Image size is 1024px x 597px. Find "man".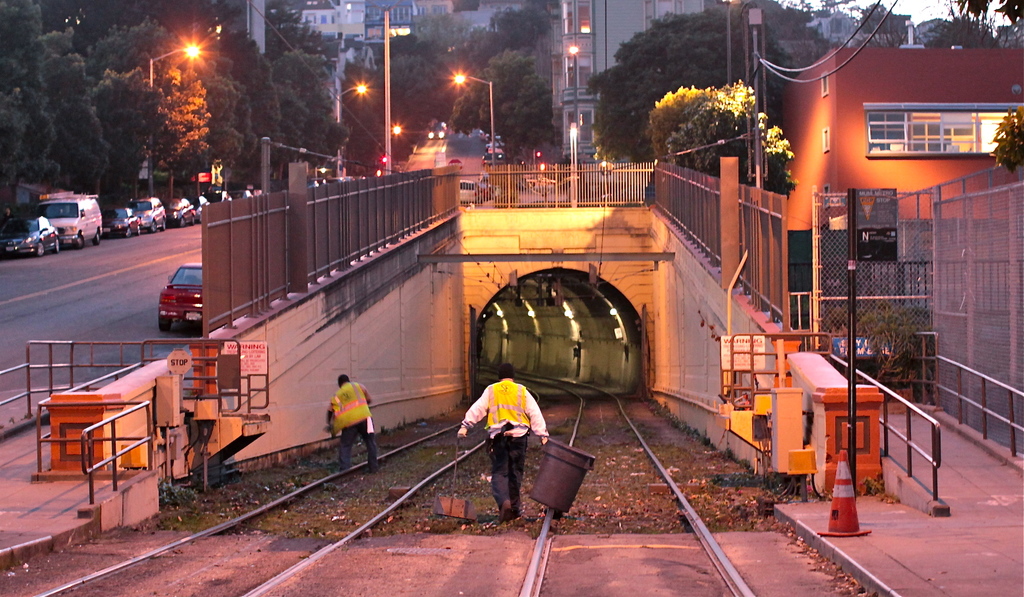
461,364,545,523.
